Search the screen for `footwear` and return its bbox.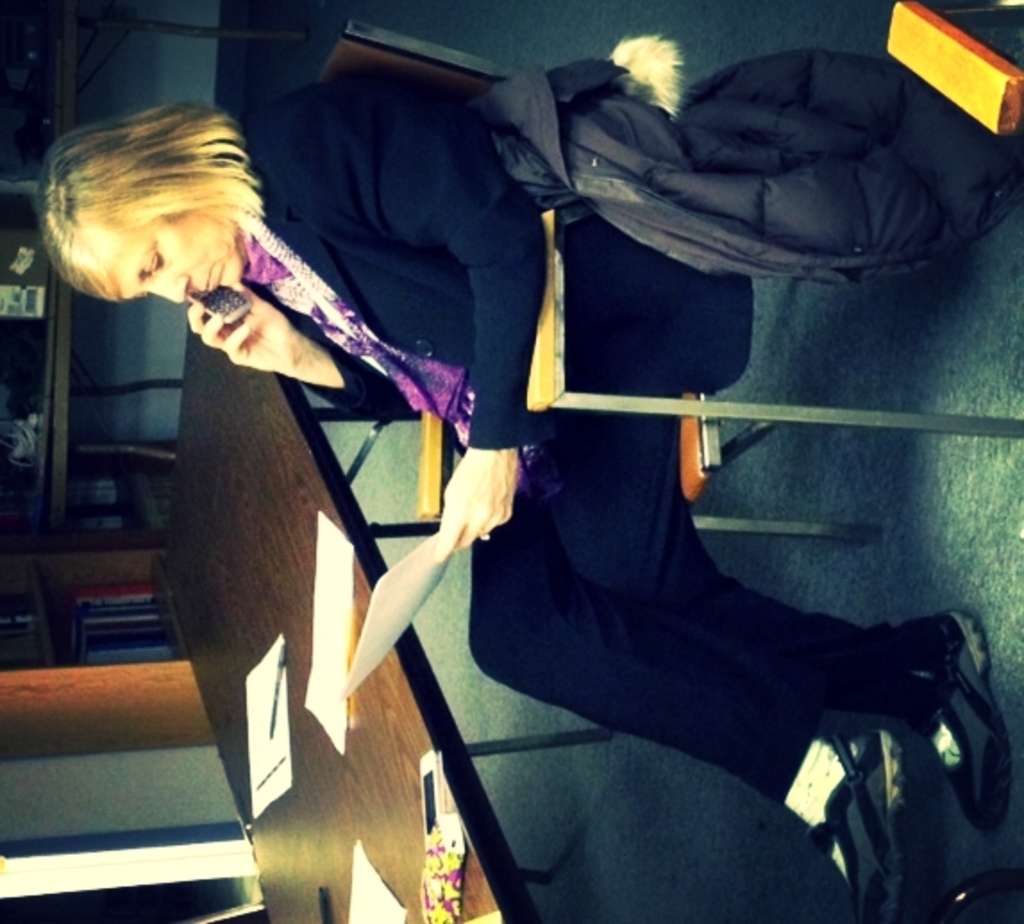
Found: <bbox>919, 611, 1011, 829</bbox>.
